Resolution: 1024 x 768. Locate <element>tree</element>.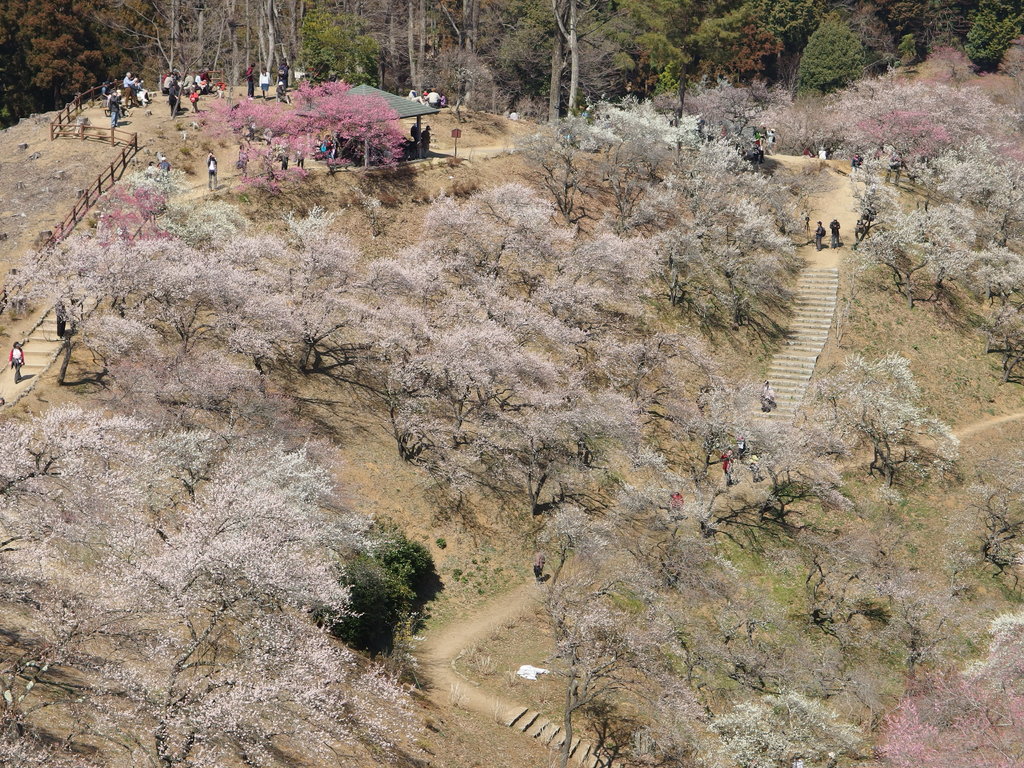
<bbox>941, 447, 1023, 608</bbox>.
